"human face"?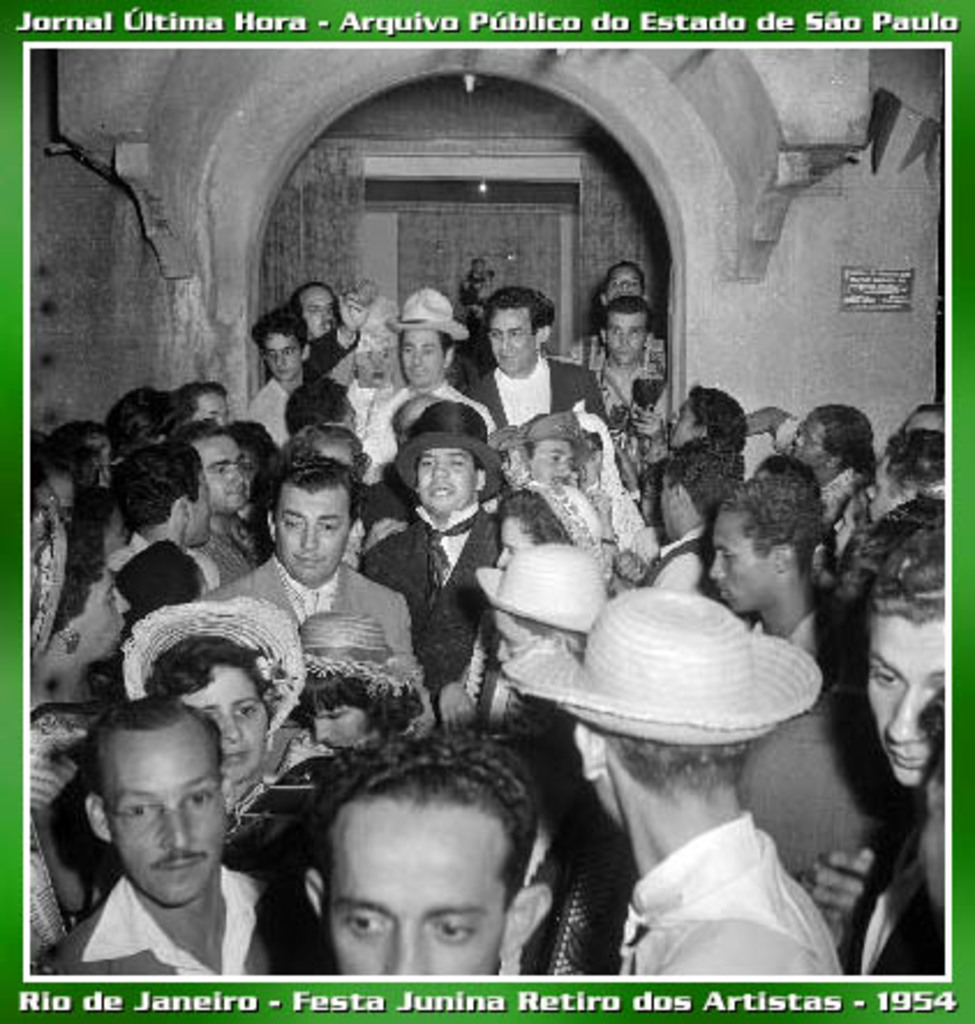
region(206, 437, 245, 504)
